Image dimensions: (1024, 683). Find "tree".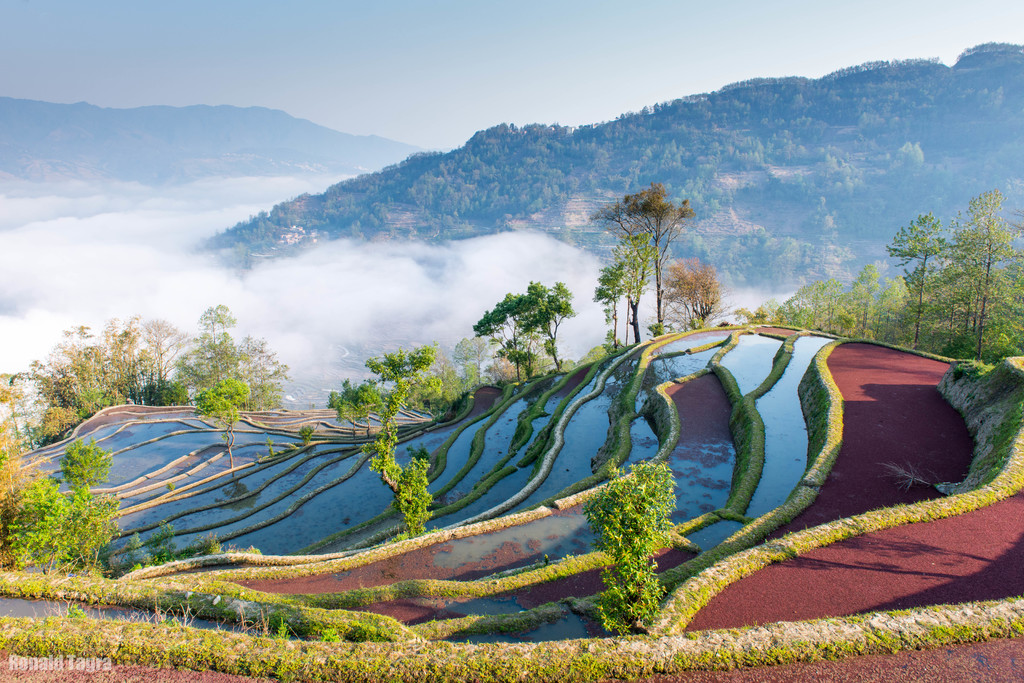
BBox(241, 337, 283, 412).
